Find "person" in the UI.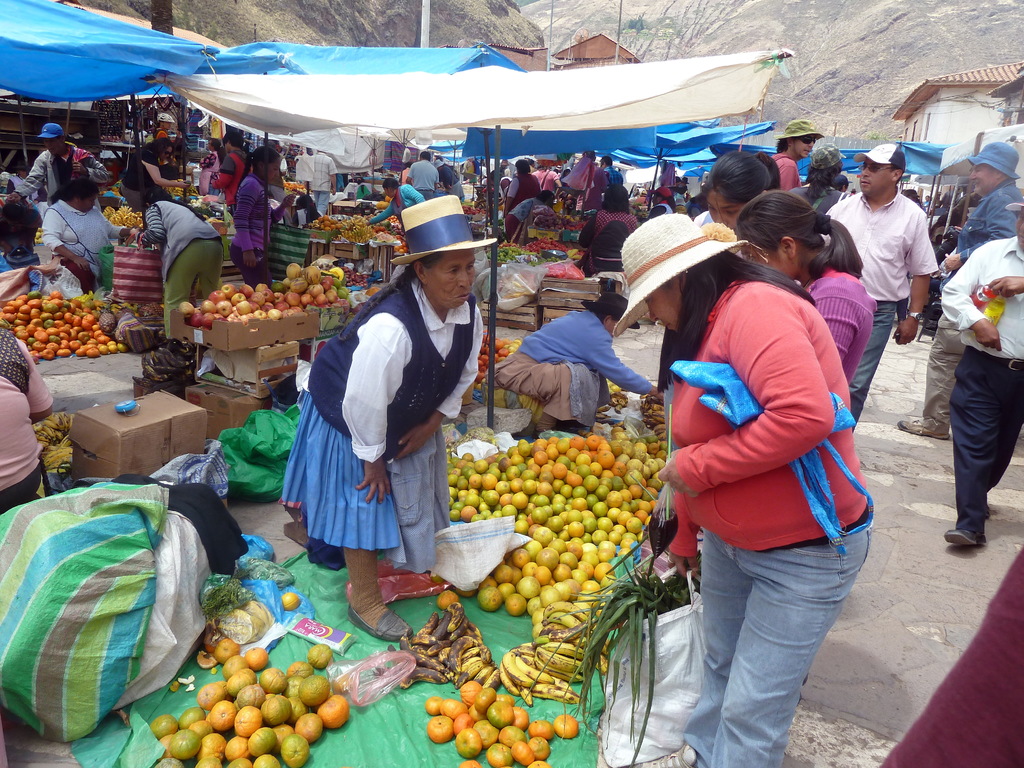
UI element at Rect(38, 166, 133, 296).
